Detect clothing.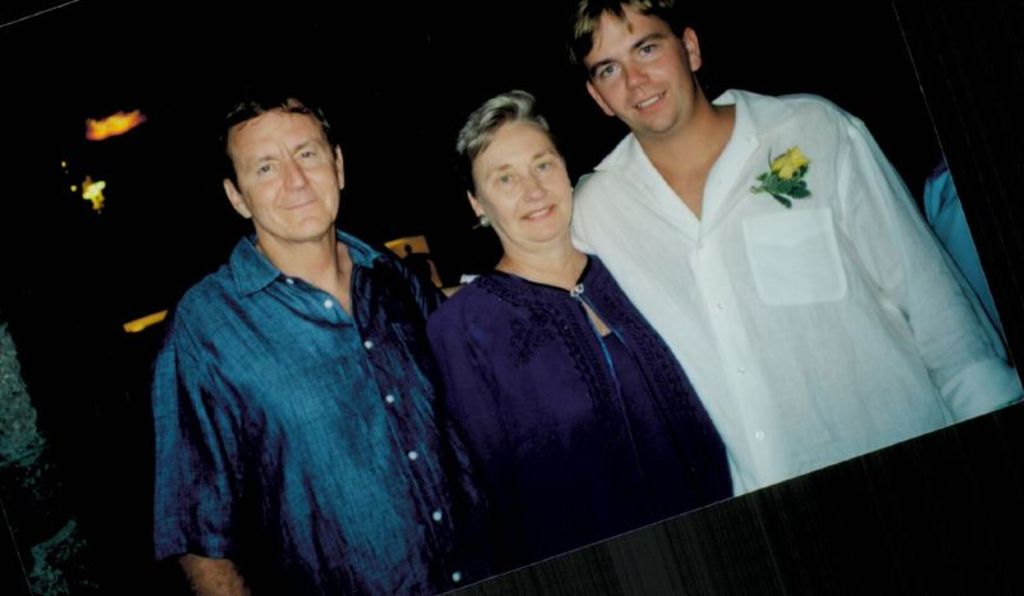
Detected at Rect(584, 78, 995, 500).
